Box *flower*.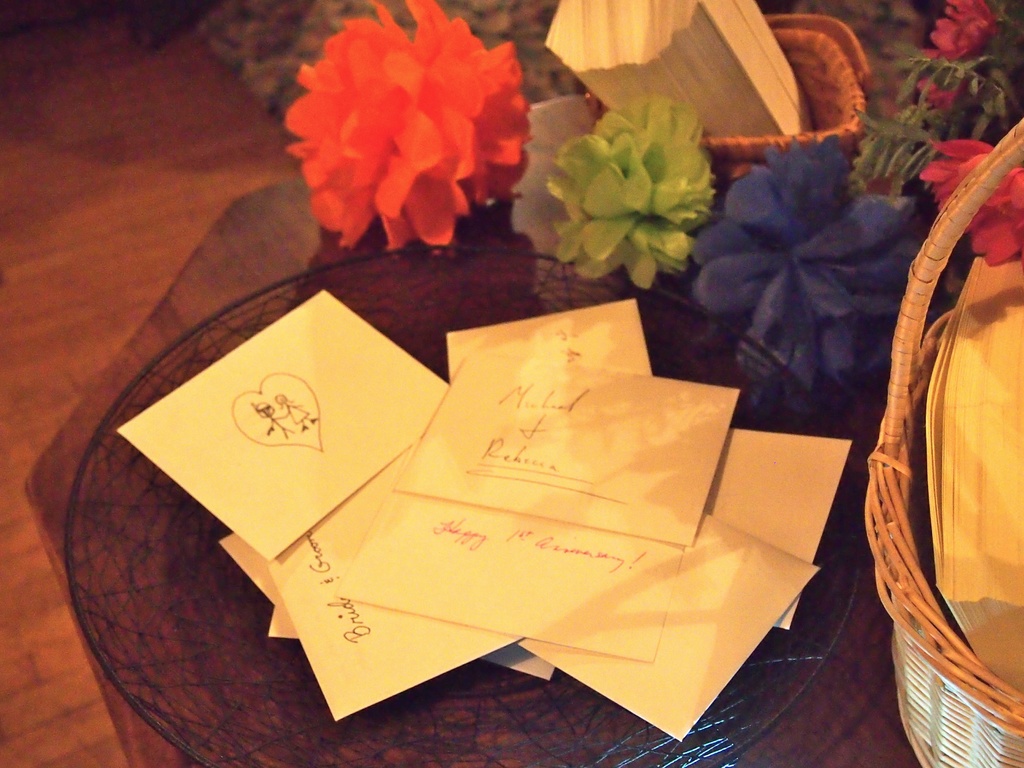
bbox(543, 93, 719, 288).
